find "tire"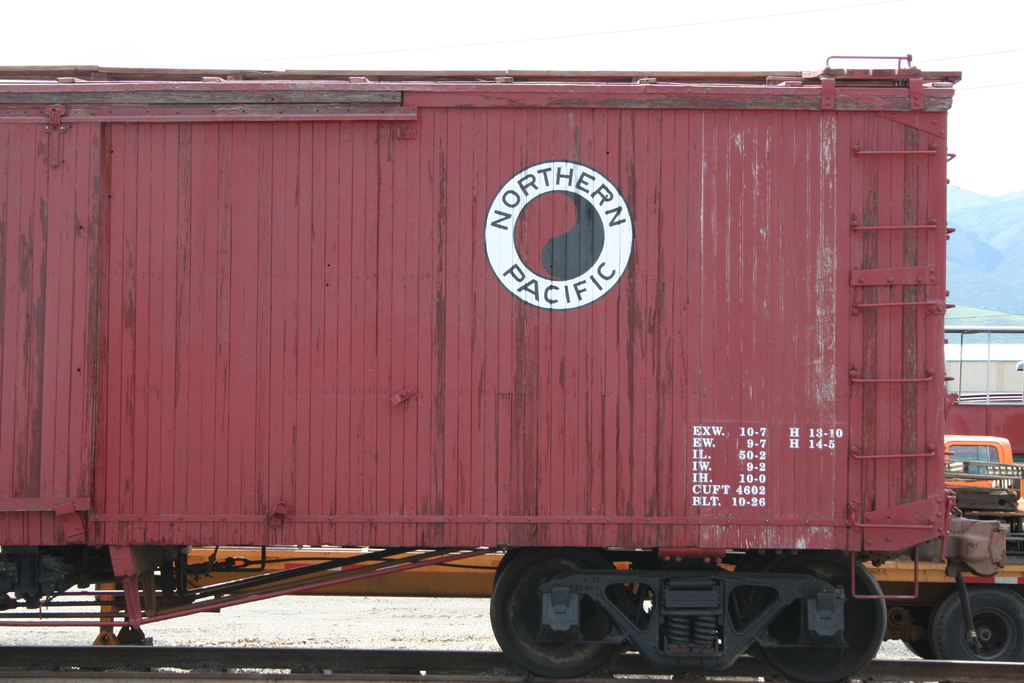
{"x1": 905, "y1": 634, "x2": 934, "y2": 659}
